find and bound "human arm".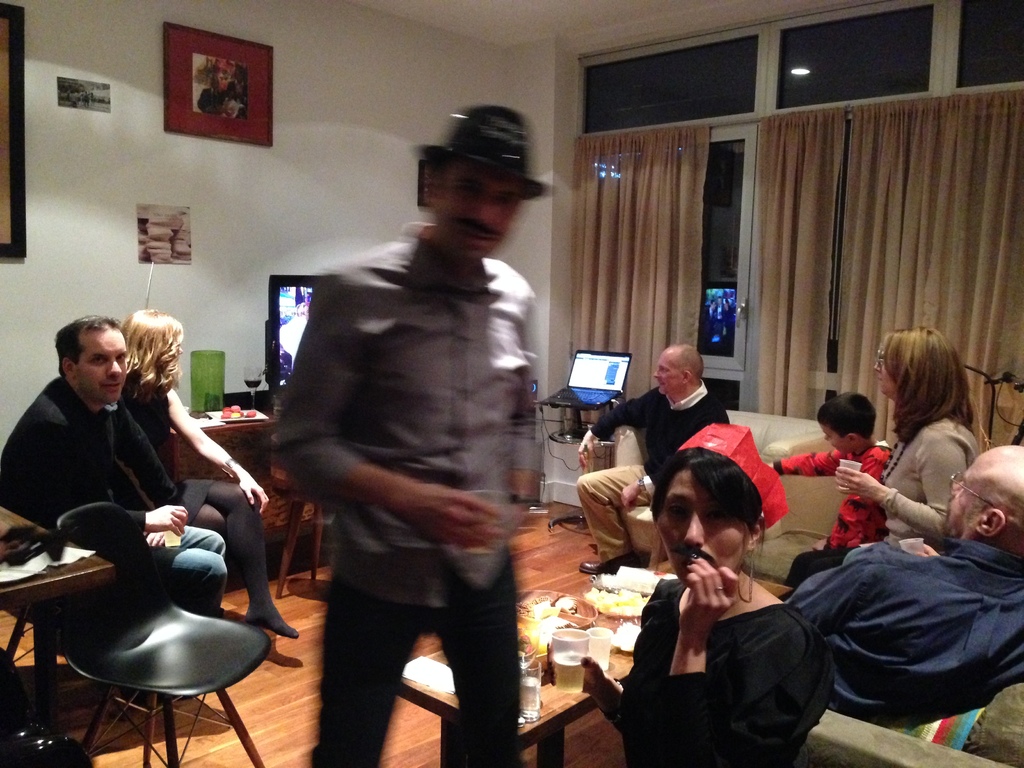
Bound: select_region(768, 447, 842, 479).
